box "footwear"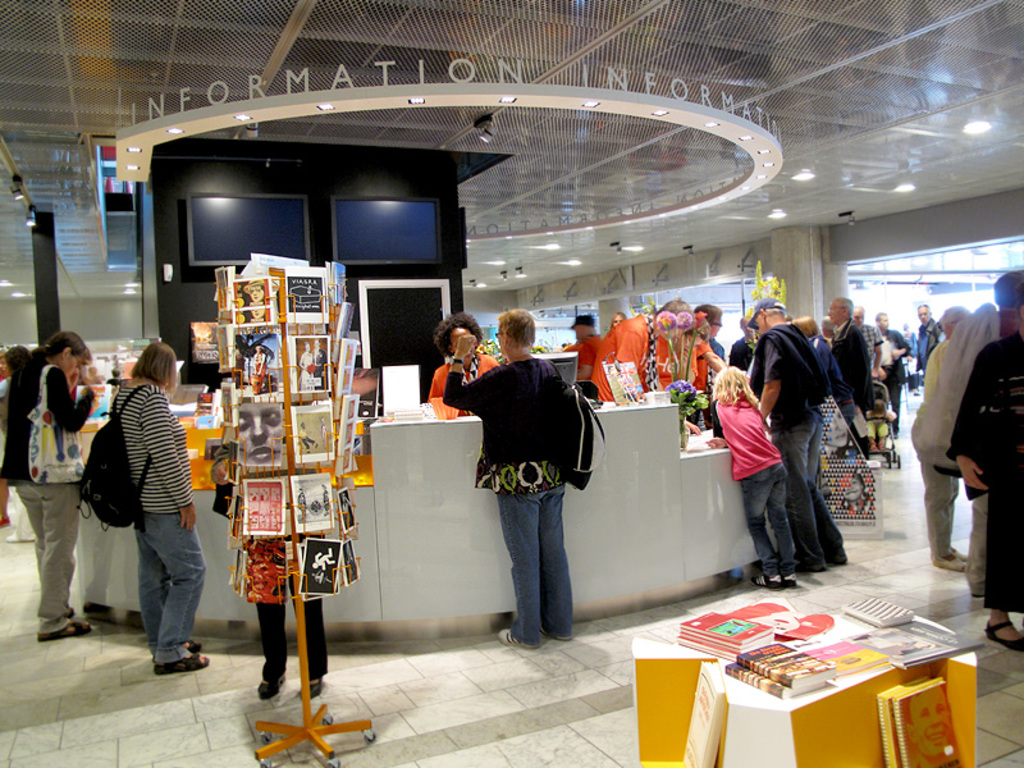
<region>984, 613, 1023, 652</region>
